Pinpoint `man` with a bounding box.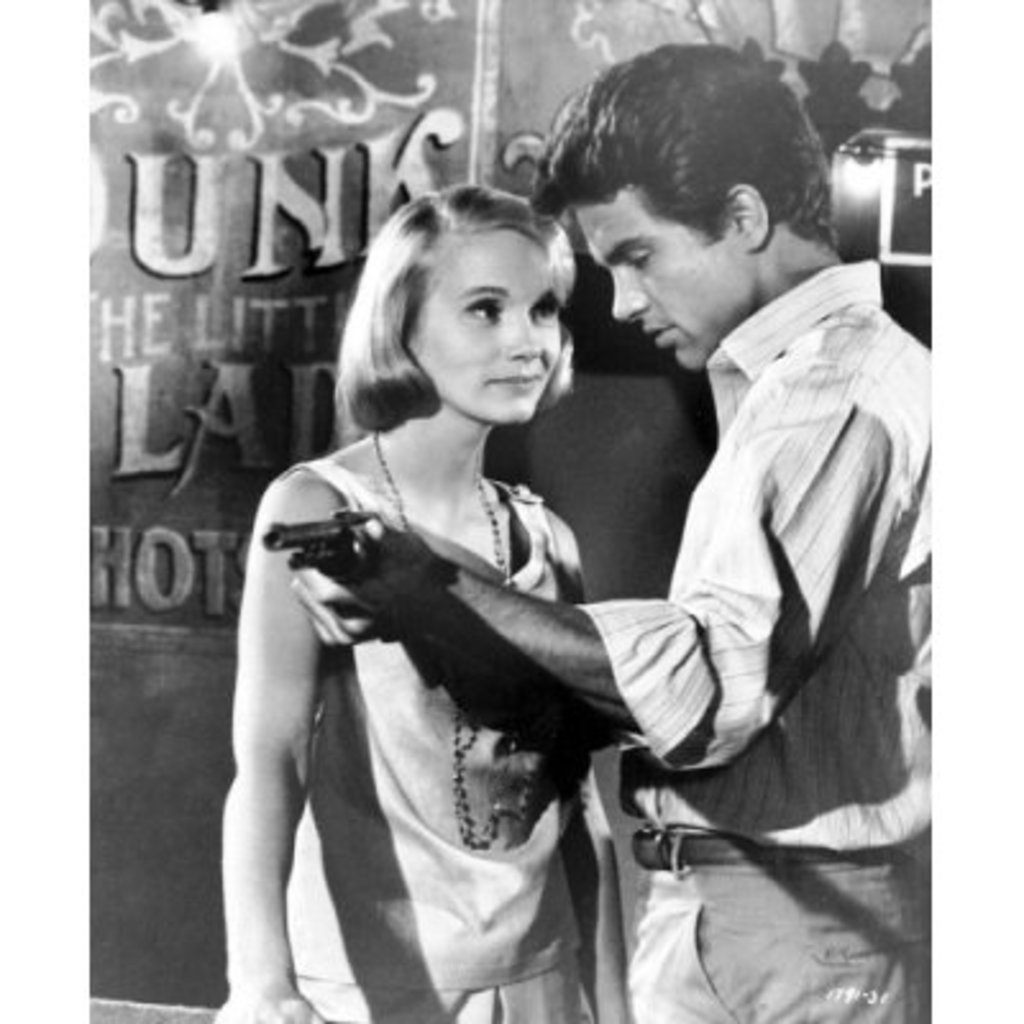
box(297, 41, 1004, 1021).
